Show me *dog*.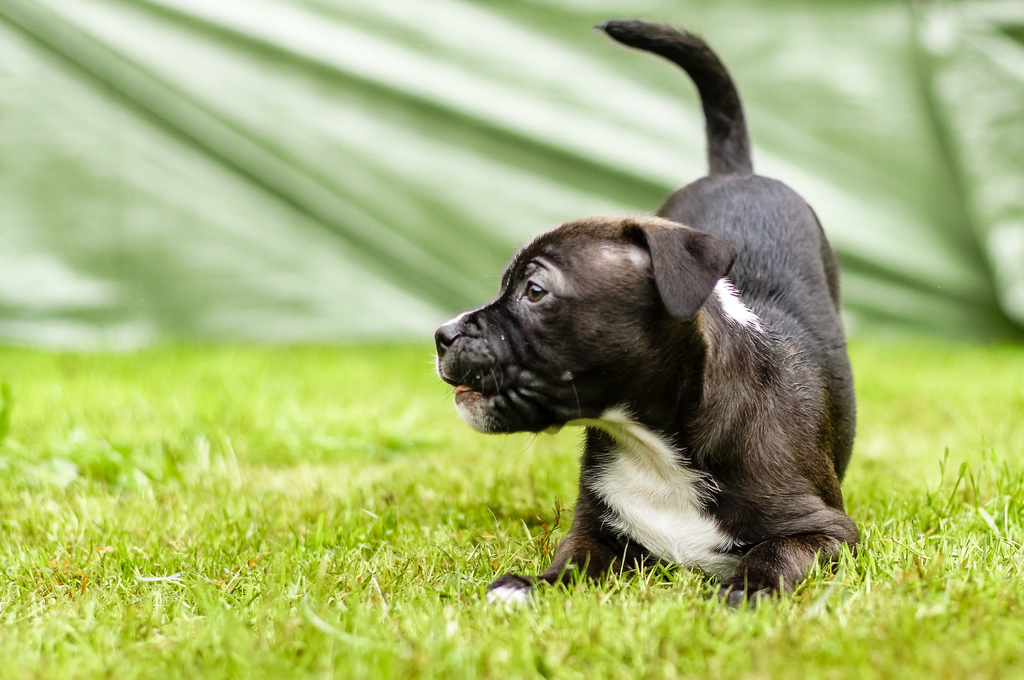
*dog* is here: locate(425, 15, 863, 607).
